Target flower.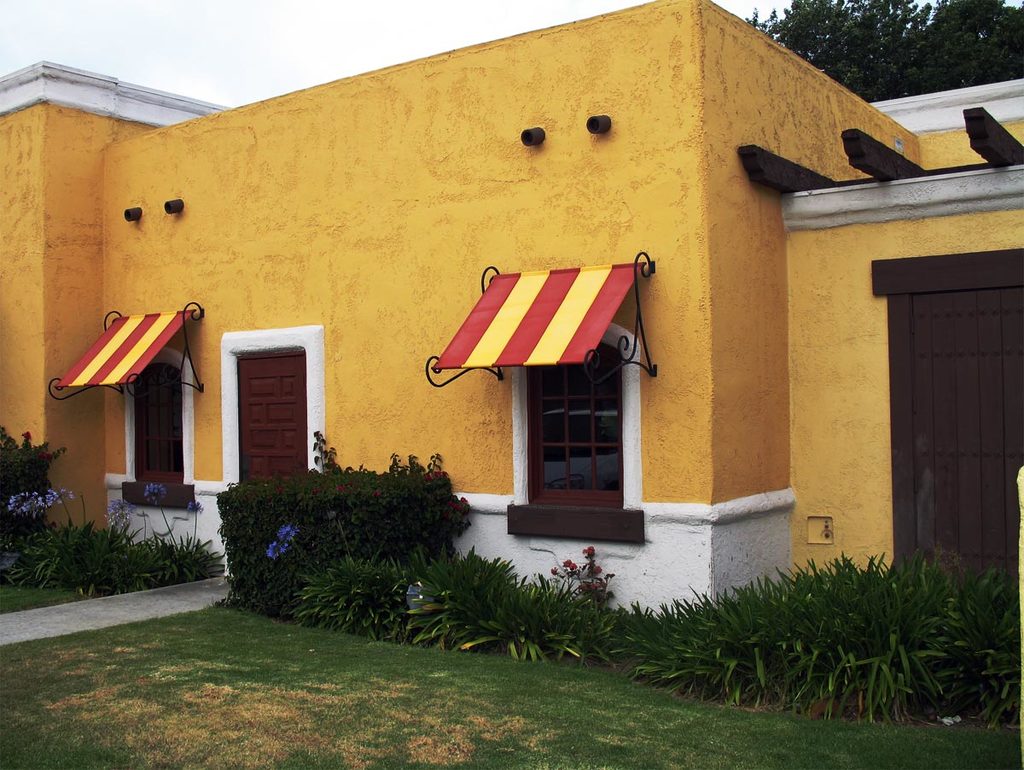
Target region: crop(551, 567, 557, 575).
